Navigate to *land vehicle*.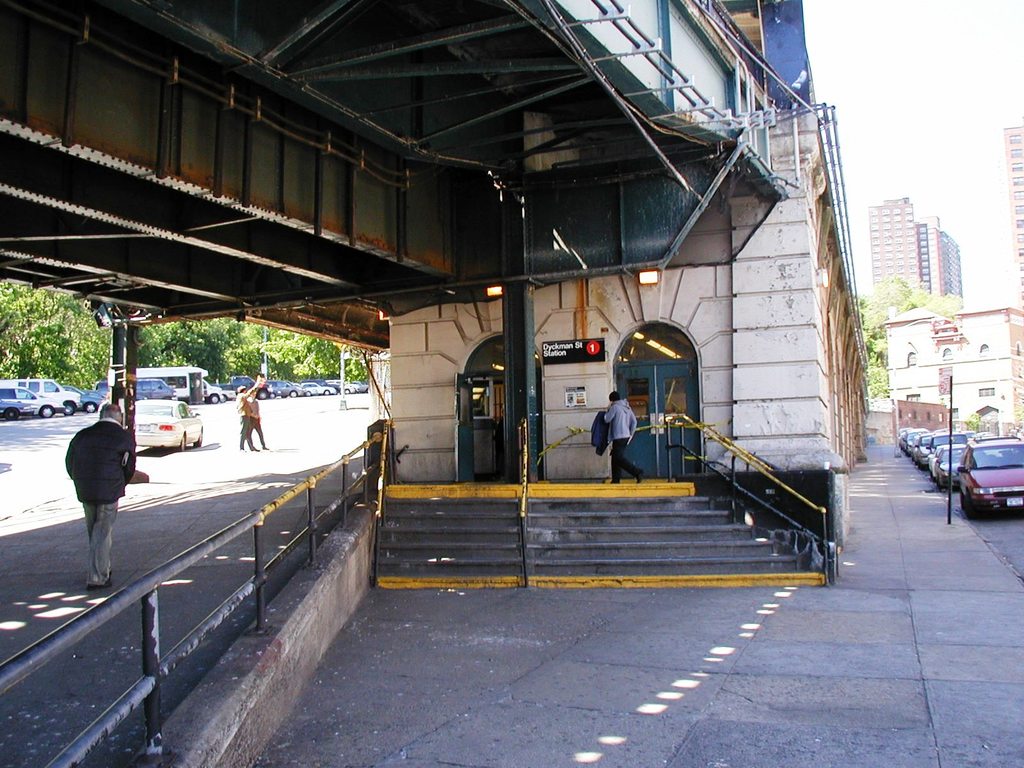
Navigation target: [x1=943, y1=443, x2=962, y2=495].
